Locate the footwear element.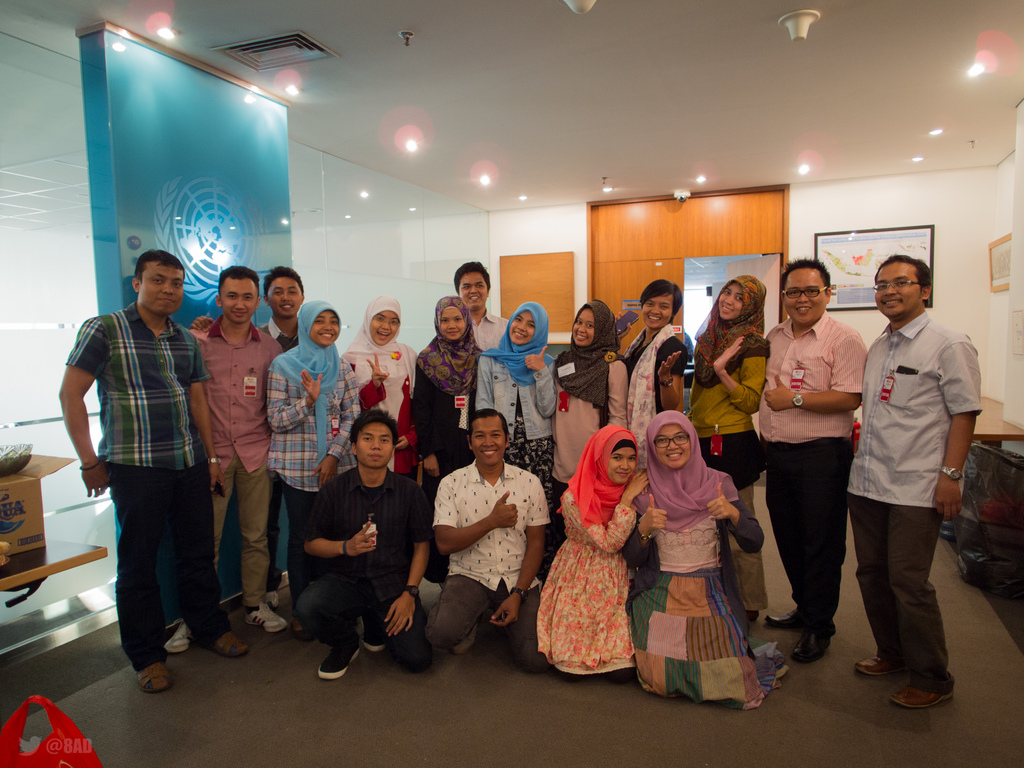
Element bbox: {"x1": 313, "y1": 643, "x2": 362, "y2": 685}.
